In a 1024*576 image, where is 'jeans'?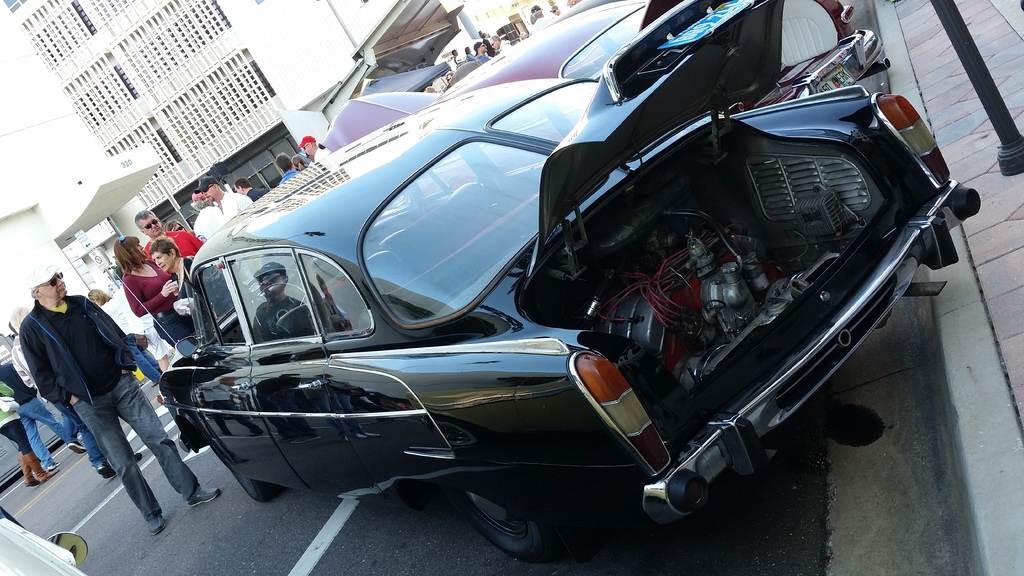
locate(131, 337, 159, 382).
